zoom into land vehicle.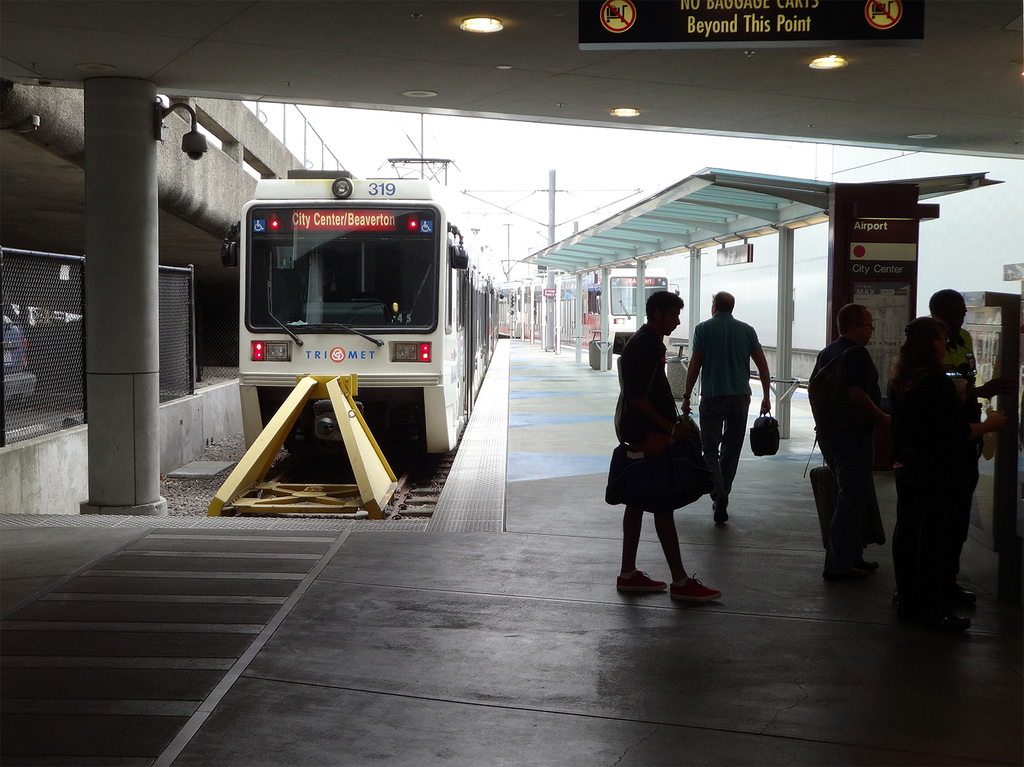
Zoom target: 0 309 40 404.
